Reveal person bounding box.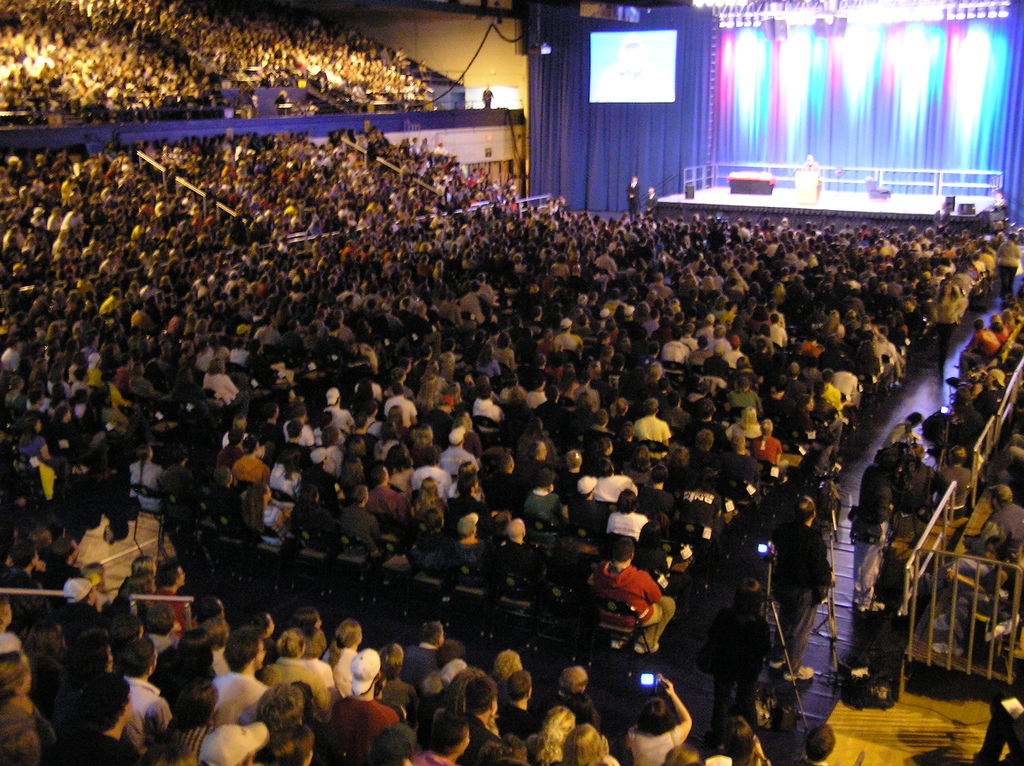
Revealed: (568, 694, 607, 727).
